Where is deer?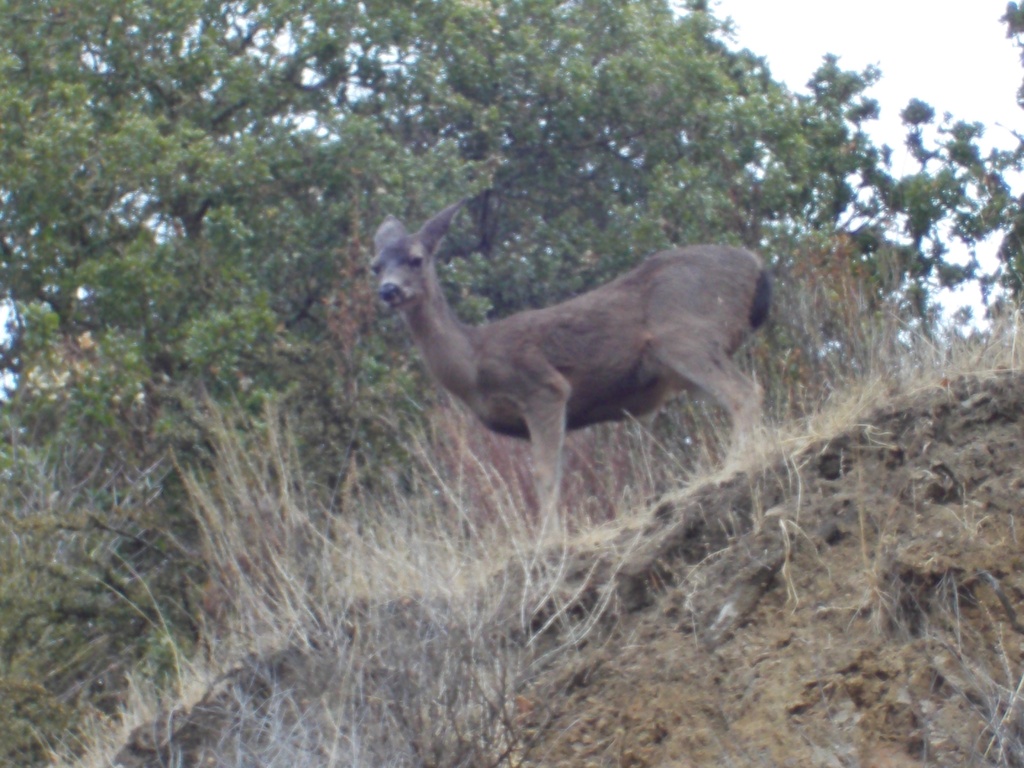
box(369, 199, 770, 539).
